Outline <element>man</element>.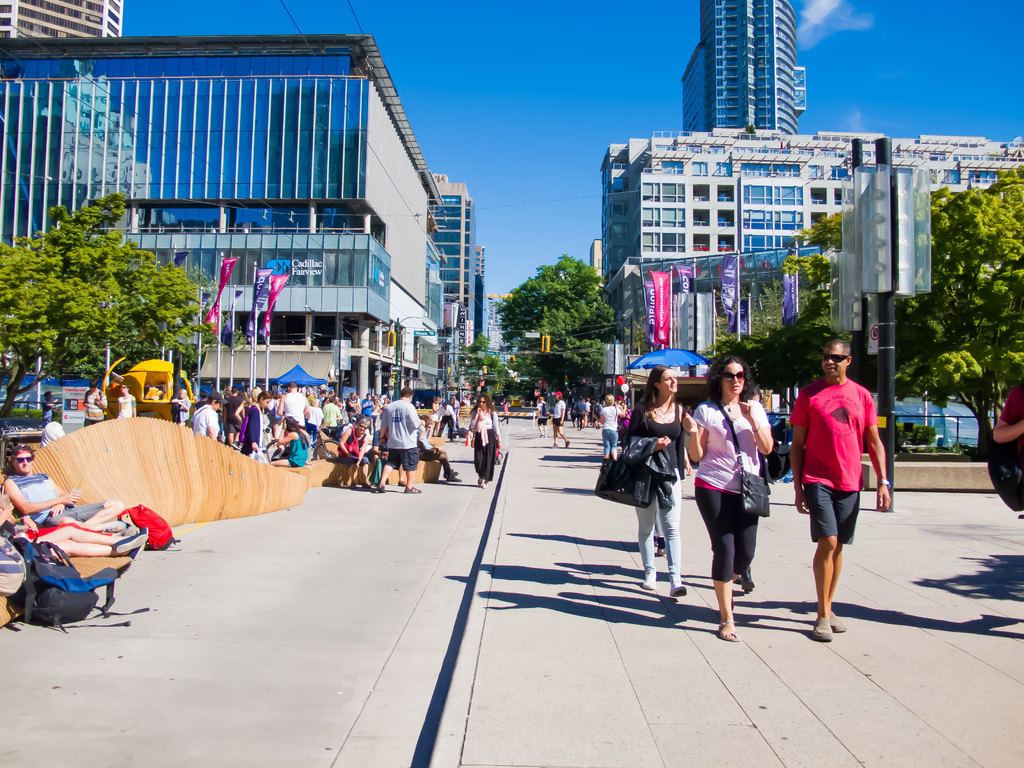
Outline: crop(538, 398, 548, 444).
